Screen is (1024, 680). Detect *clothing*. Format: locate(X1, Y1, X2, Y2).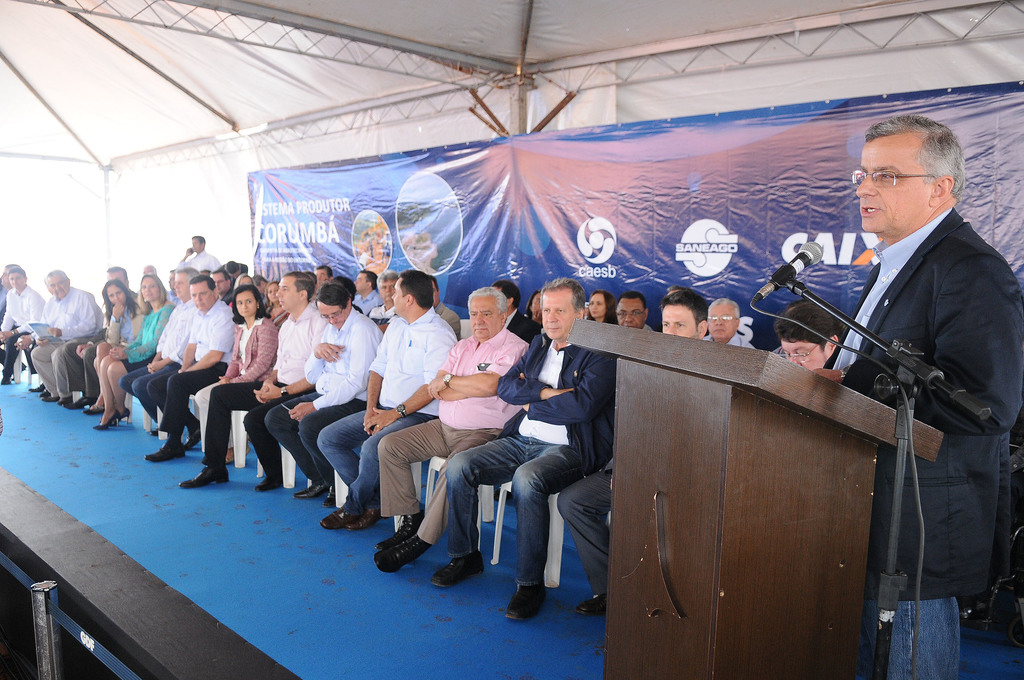
locate(504, 310, 539, 352).
